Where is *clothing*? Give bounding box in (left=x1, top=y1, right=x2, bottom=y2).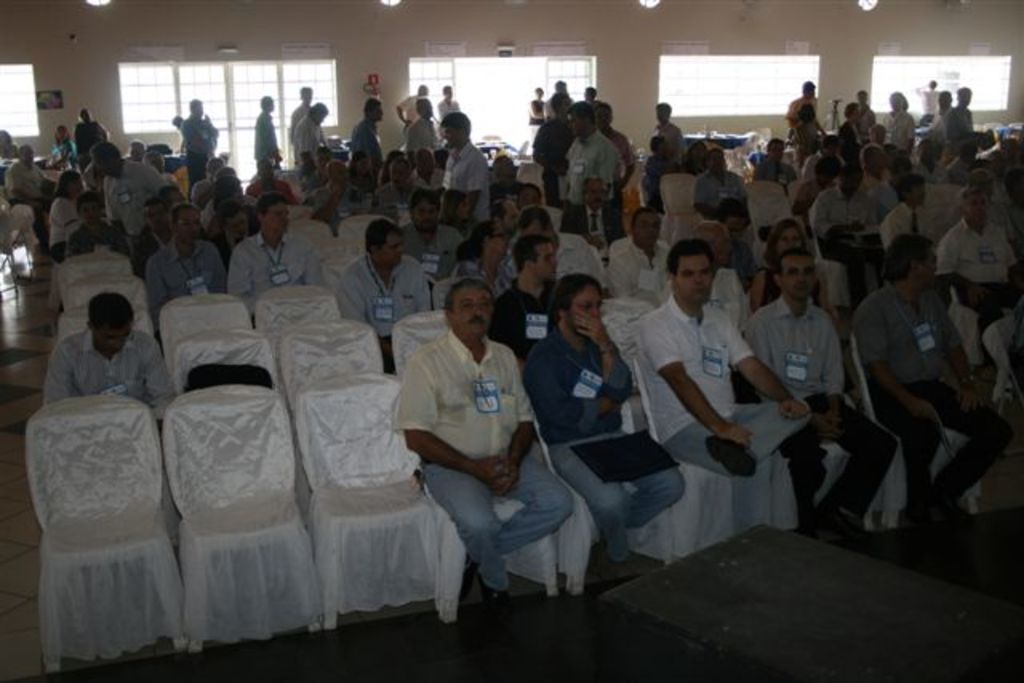
(left=515, top=339, right=698, bottom=560).
